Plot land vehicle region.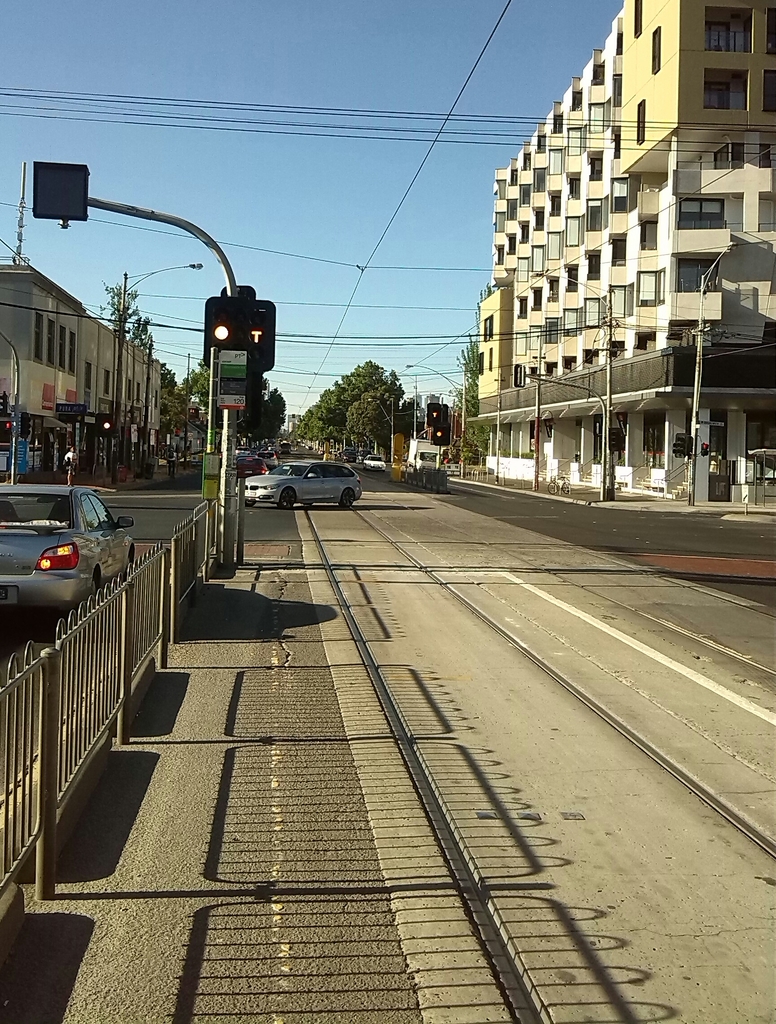
Plotted at region(266, 451, 274, 464).
